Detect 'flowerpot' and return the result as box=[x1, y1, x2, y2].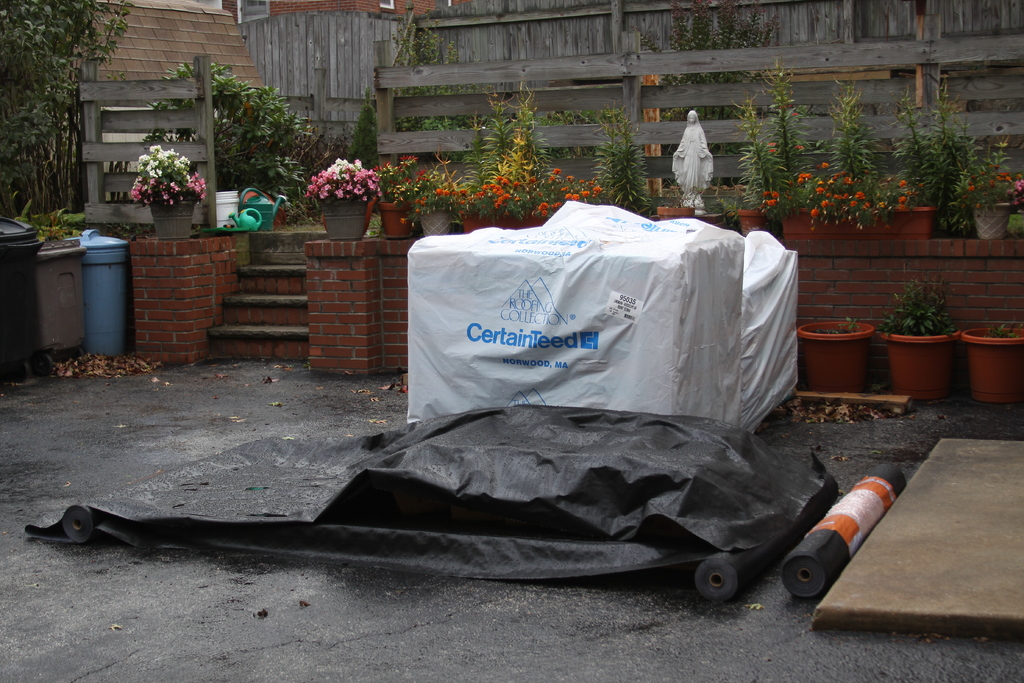
box=[970, 201, 1016, 242].
